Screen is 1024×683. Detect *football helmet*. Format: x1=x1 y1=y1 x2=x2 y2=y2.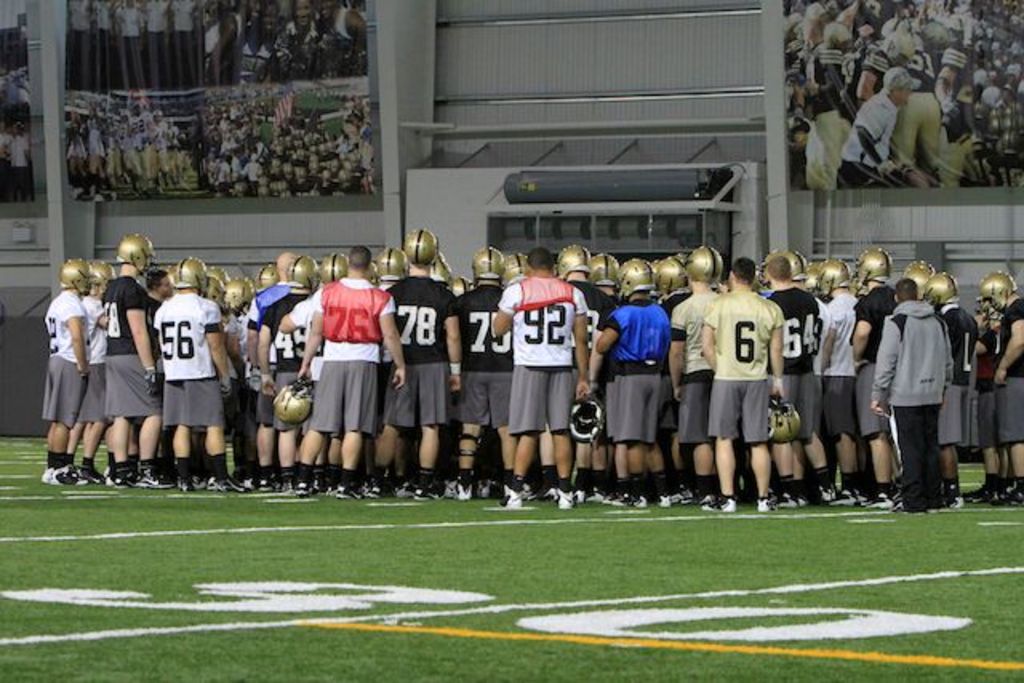
x1=571 y1=395 x2=608 y2=445.
